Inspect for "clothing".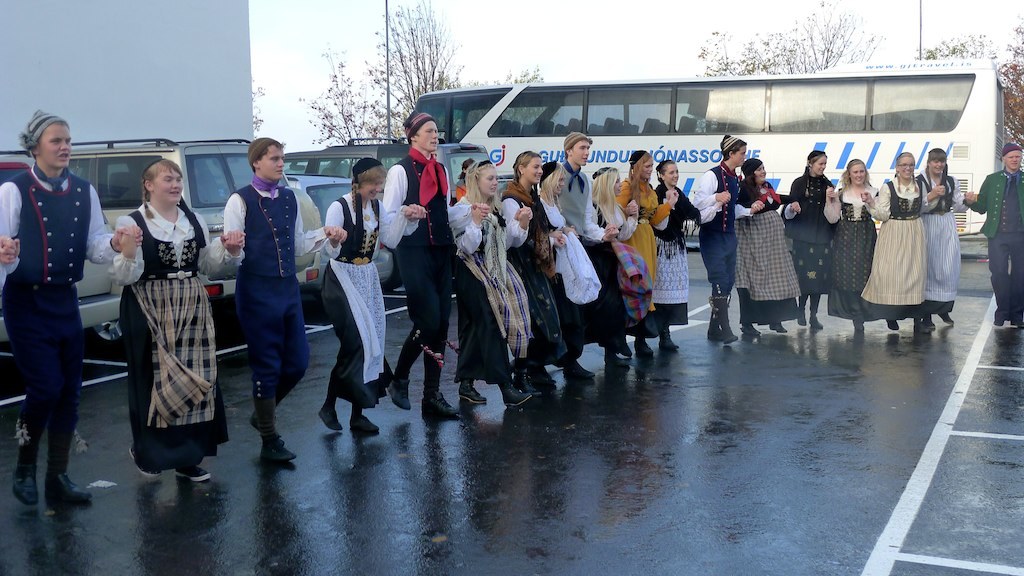
Inspection: x1=692 y1=165 x2=744 y2=302.
